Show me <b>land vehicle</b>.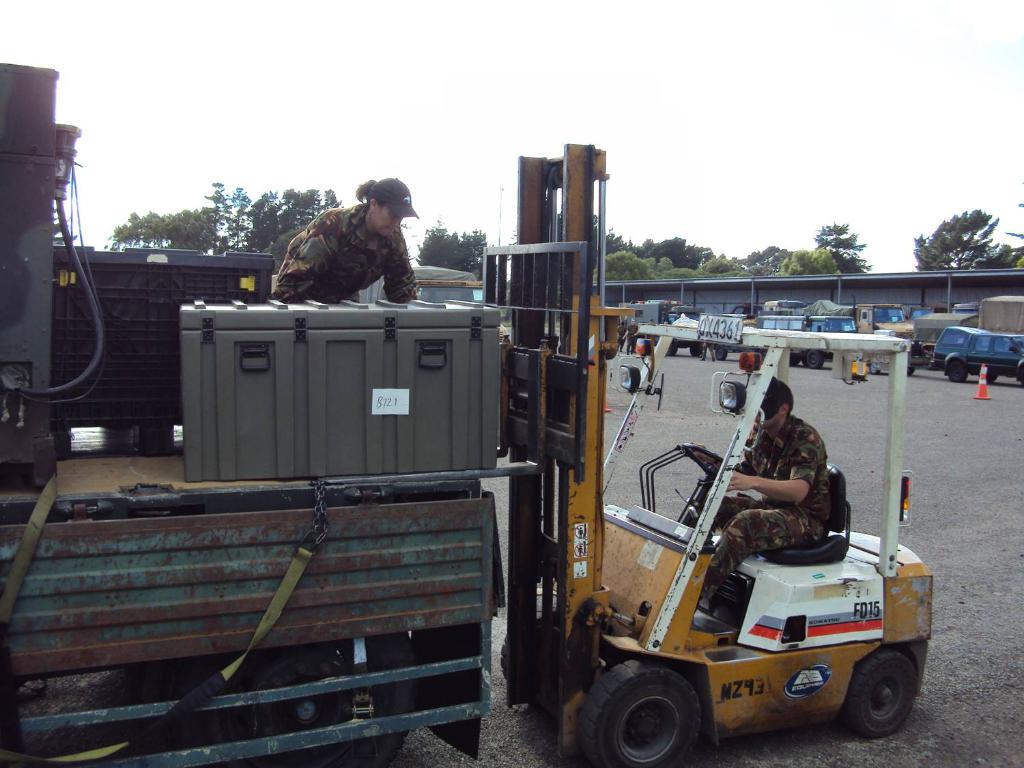
<b>land vehicle</b> is here: 481 143 936 767.
